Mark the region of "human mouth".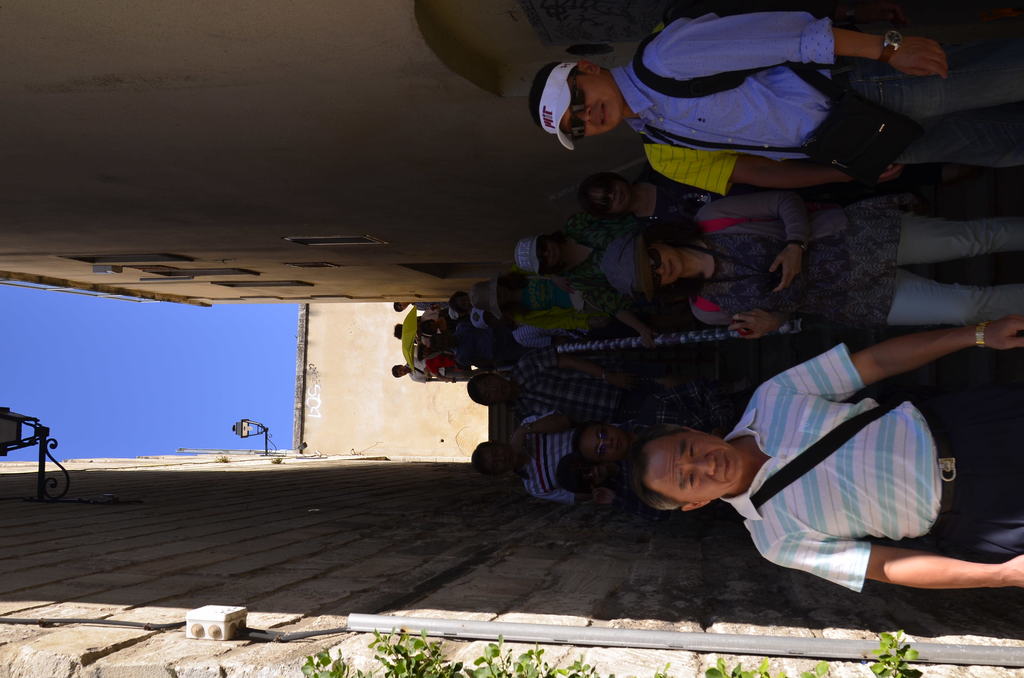
Region: box=[719, 449, 735, 483].
